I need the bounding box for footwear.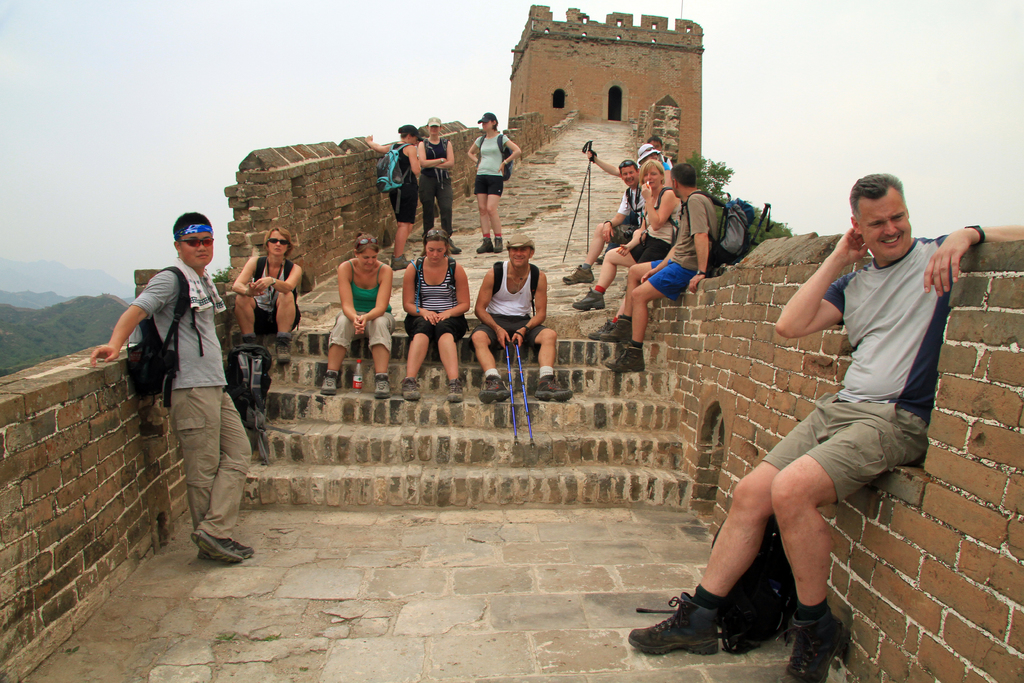
Here it is: [601, 341, 648, 372].
